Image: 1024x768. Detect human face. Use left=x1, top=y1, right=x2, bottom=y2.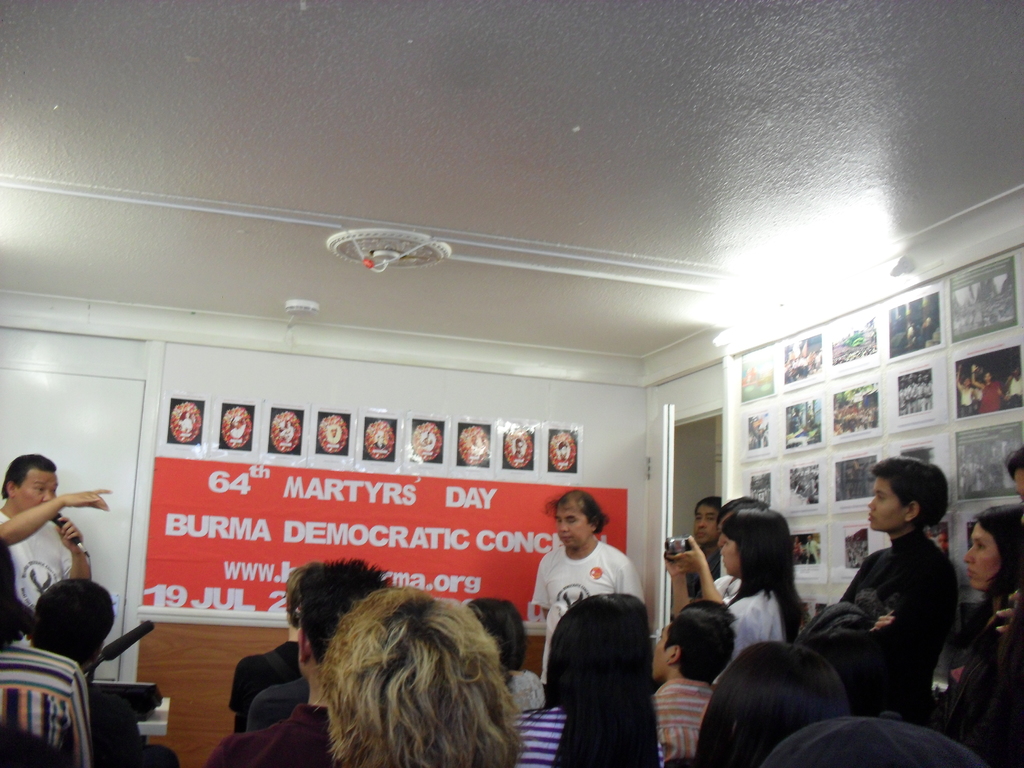
left=961, top=527, right=1004, bottom=588.
